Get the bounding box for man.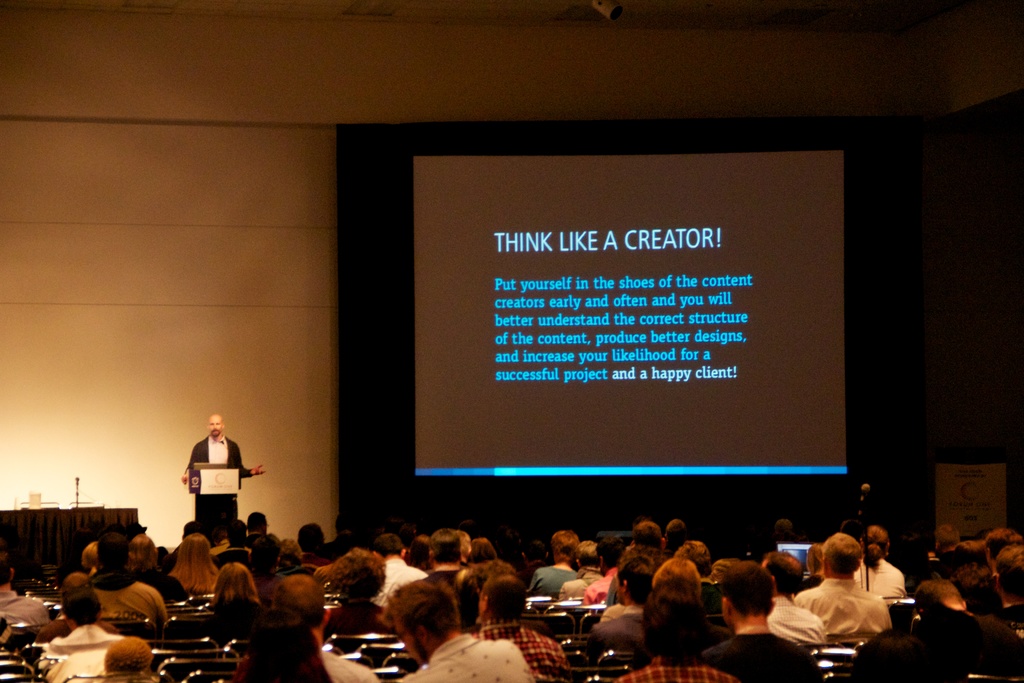
(179, 414, 268, 491).
